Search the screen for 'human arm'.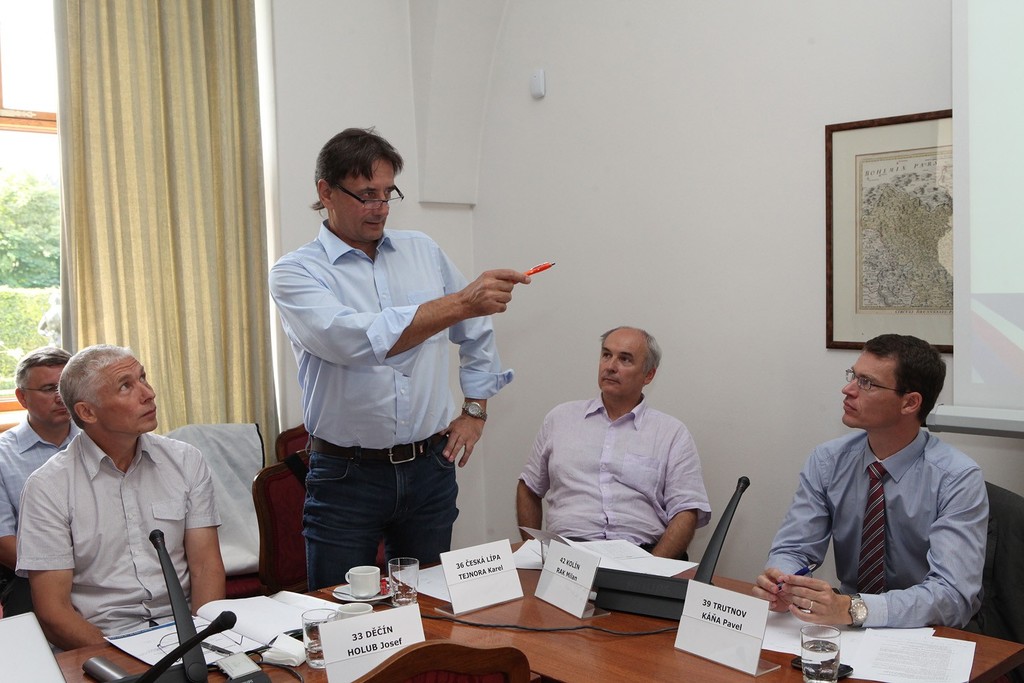
Found at pyautogui.locateOnScreen(434, 239, 514, 462).
